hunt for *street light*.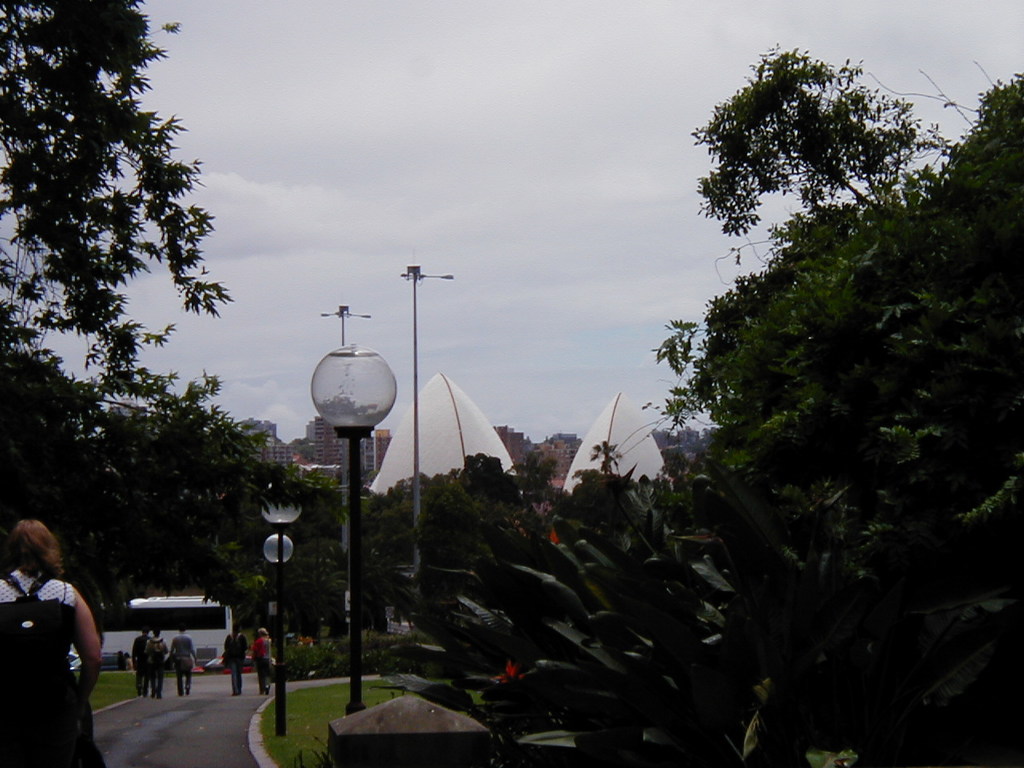
Hunted down at l=255, t=480, r=306, b=738.
